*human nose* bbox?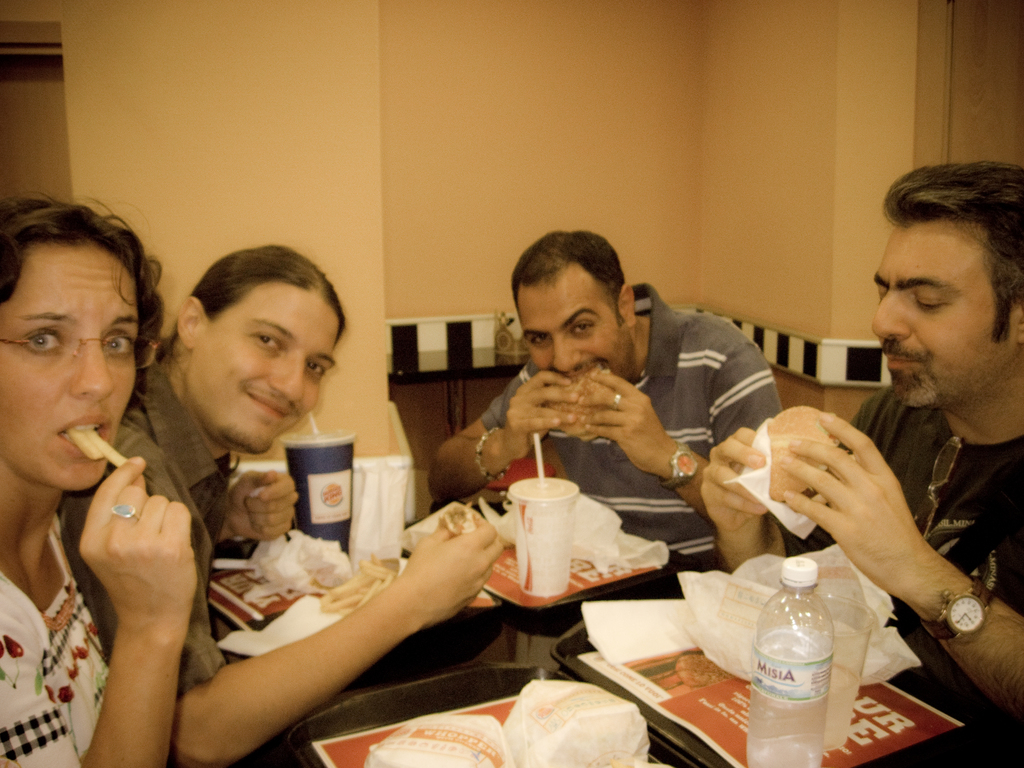
crop(266, 361, 307, 403)
